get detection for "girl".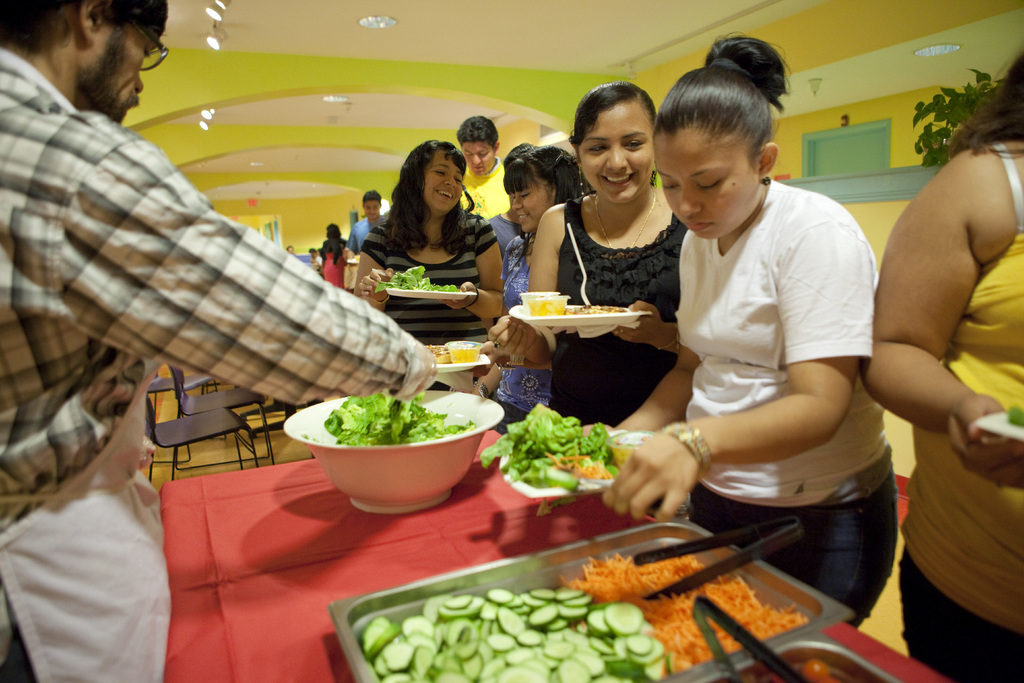
Detection: locate(486, 78, 688, 423).
